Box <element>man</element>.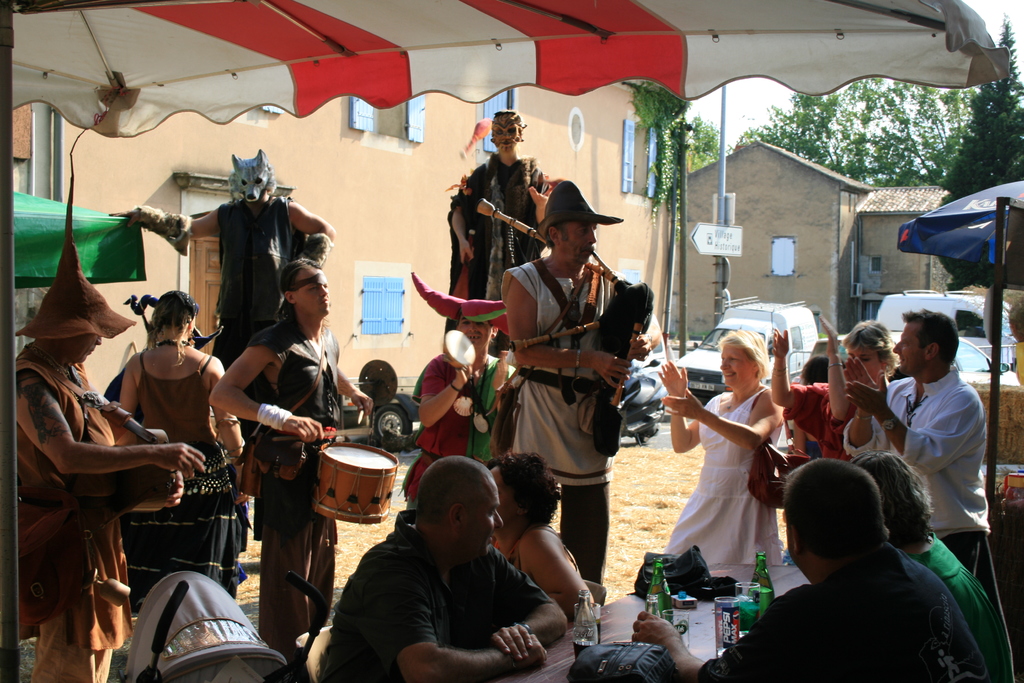
<region>312, 470, 596, 676</region>.
